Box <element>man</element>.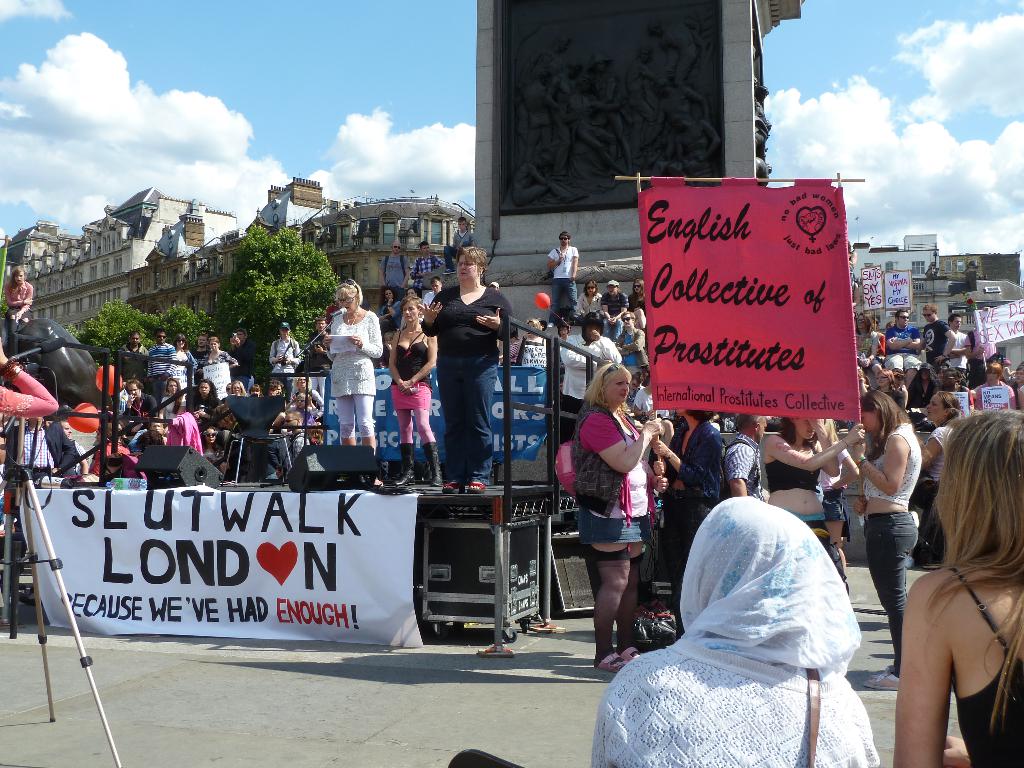
<bbox>284, 411, 312, 474</bbox>.
